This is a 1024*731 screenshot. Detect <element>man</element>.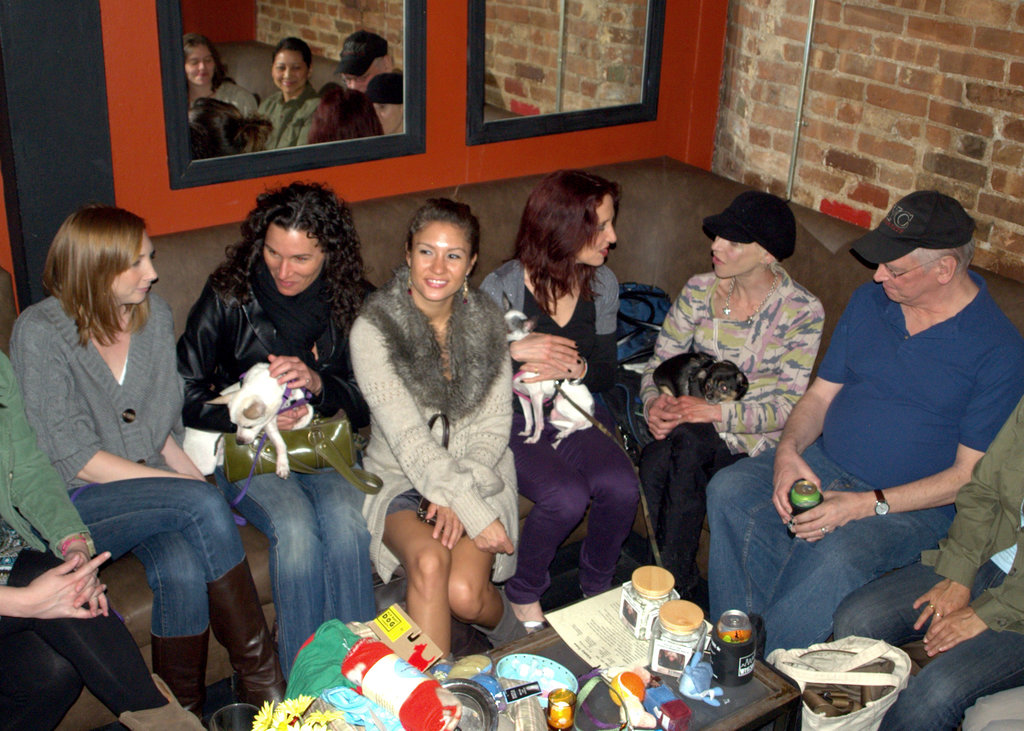
(x1=703, y1=189, x2=1023, y2=655).
